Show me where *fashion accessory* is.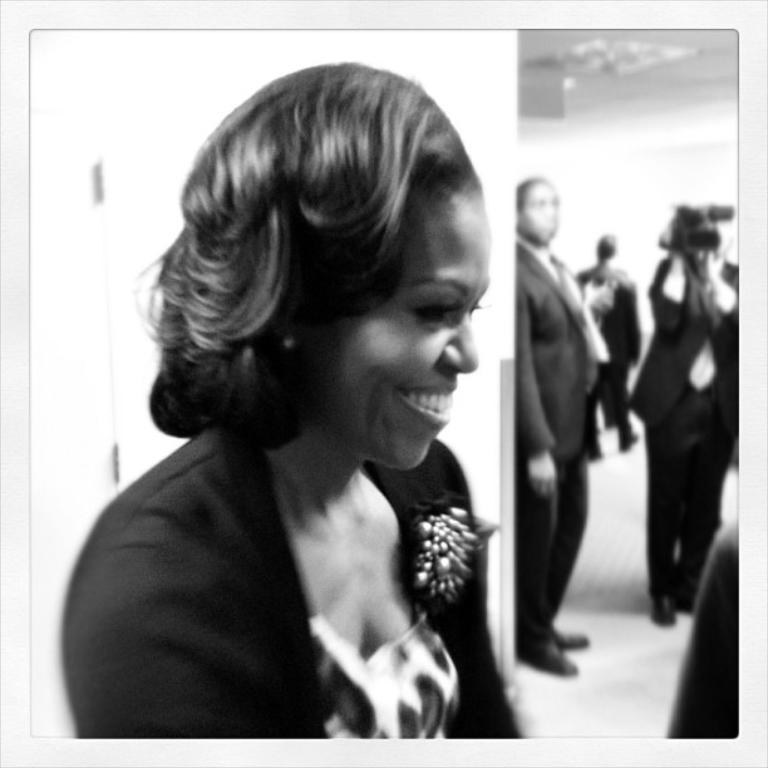
*fashion accessory* is at left=404, top=493, right=488, bottom=602.
